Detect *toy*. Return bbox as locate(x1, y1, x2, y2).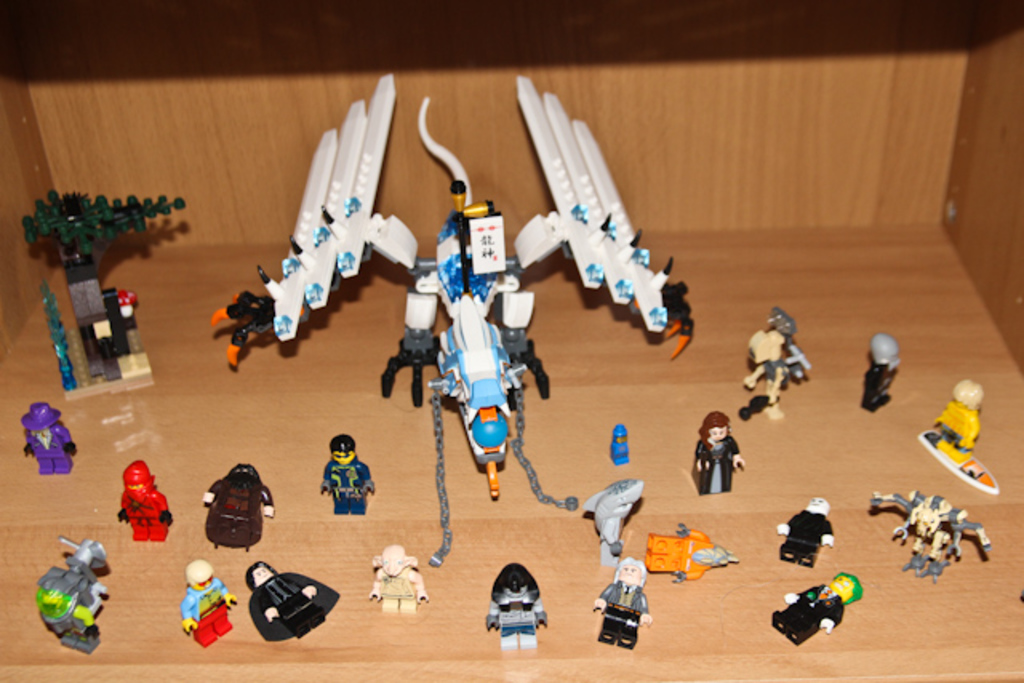
locate(776, 494, 838, 568).
